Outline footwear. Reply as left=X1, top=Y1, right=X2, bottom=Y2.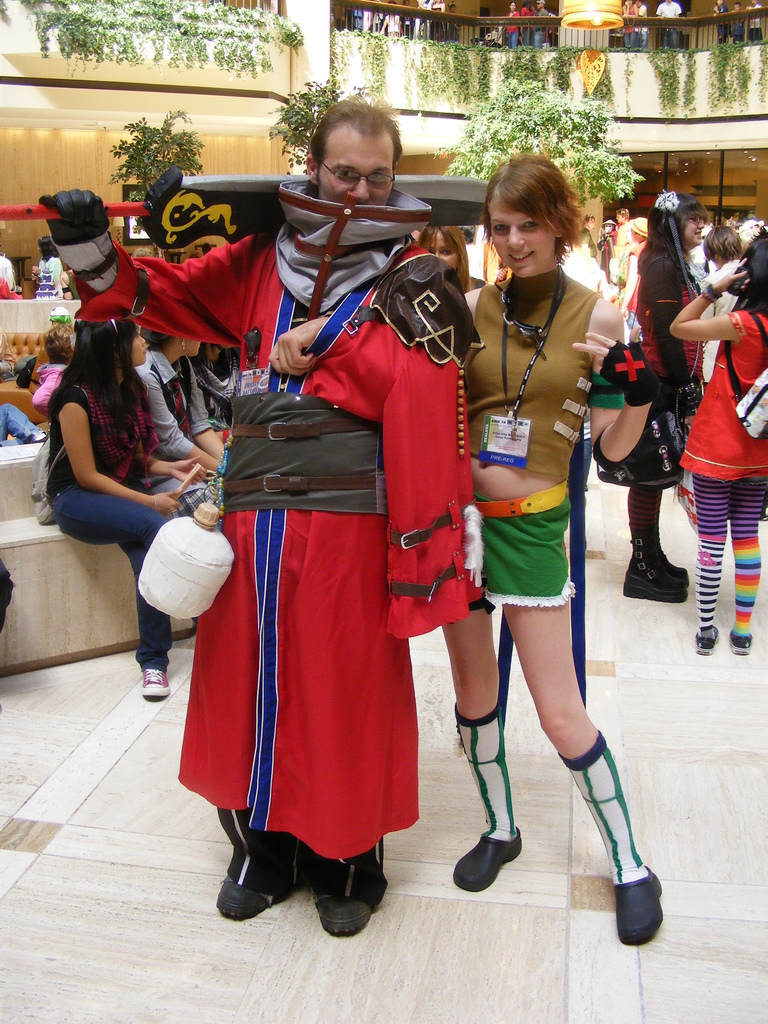
left=465, top=815, right=538, bottom=899.
